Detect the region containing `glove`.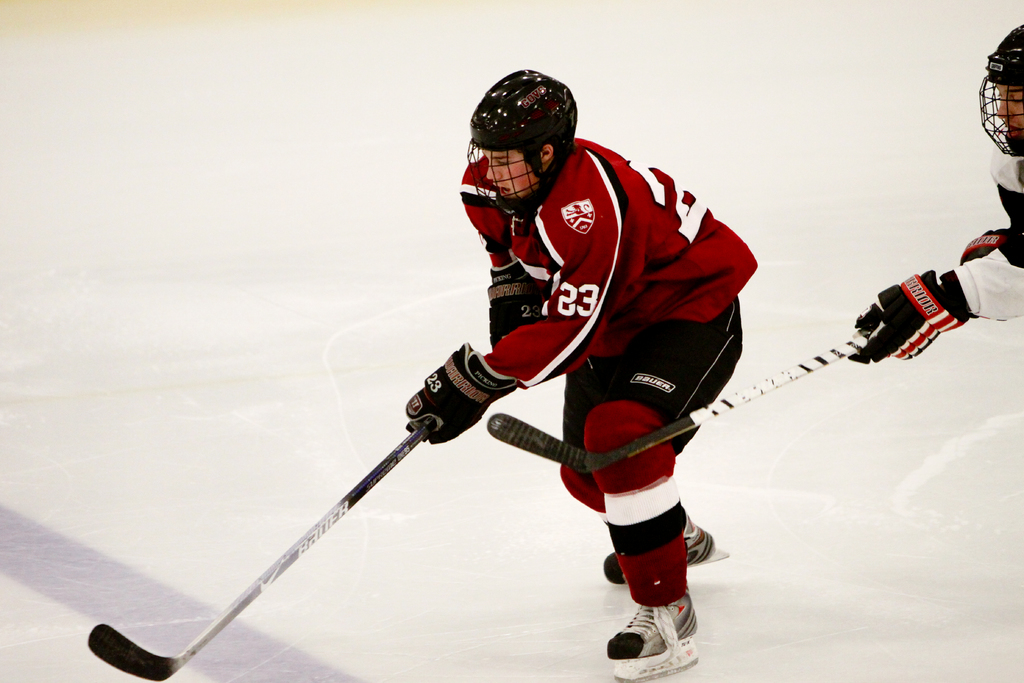
crop(404, 340, 518, 447).
